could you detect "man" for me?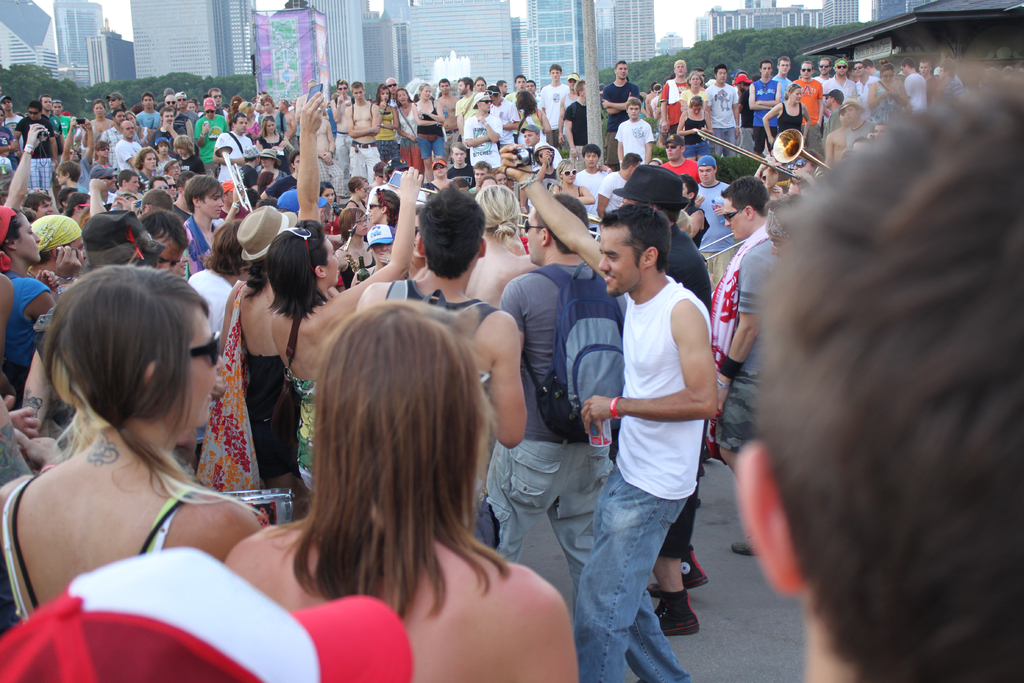
Detection result: box(148, 108, 181, 152).
